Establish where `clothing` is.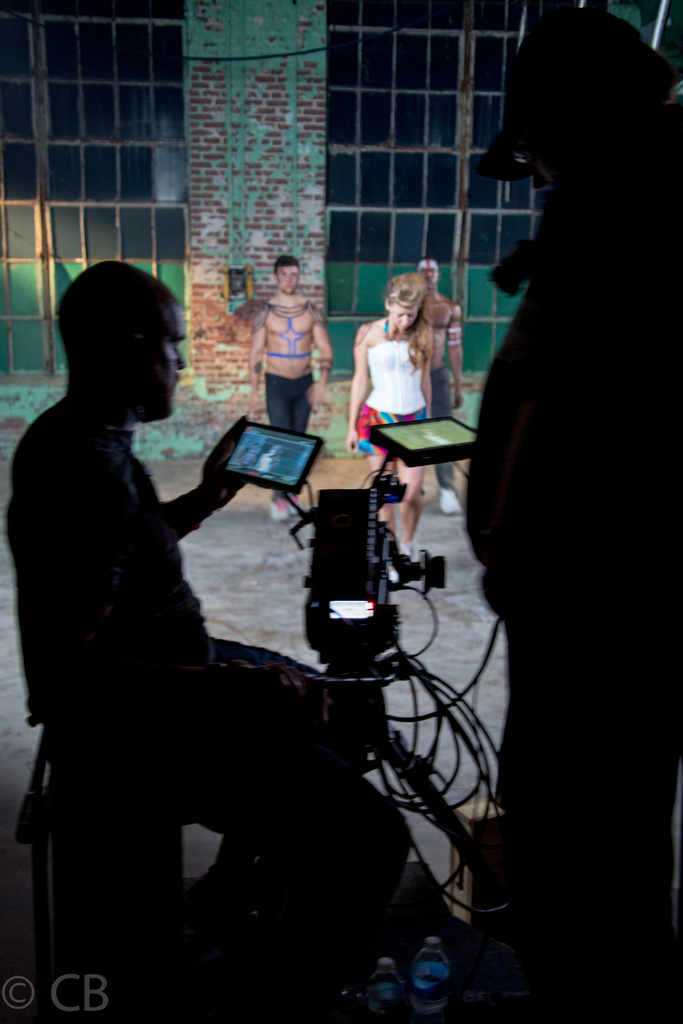
Established at (422, 340, 457, 492).
